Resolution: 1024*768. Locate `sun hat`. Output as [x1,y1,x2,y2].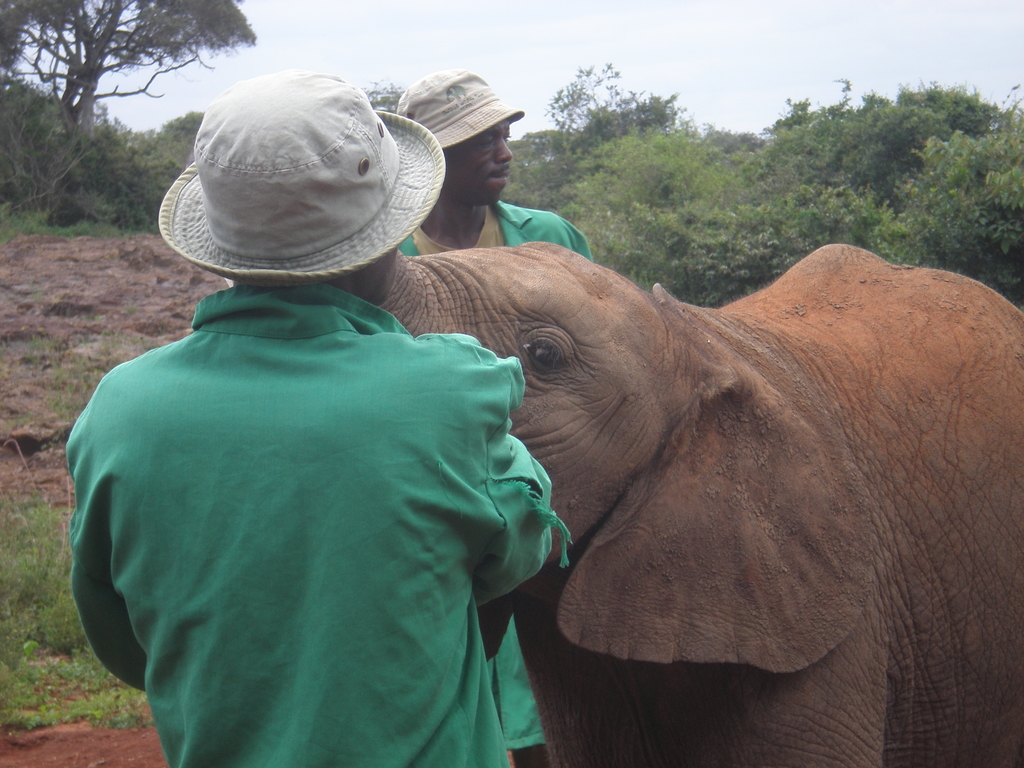
[158,70,448,280].
